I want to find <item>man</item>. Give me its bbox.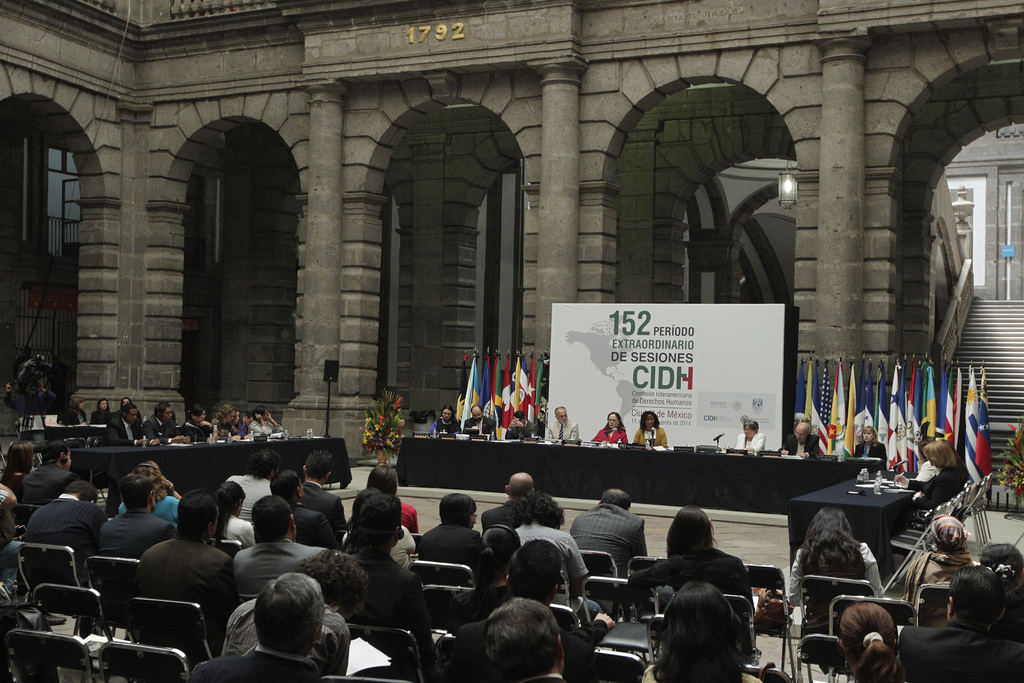
[left=219, top=545, right=367, bottom=682].
